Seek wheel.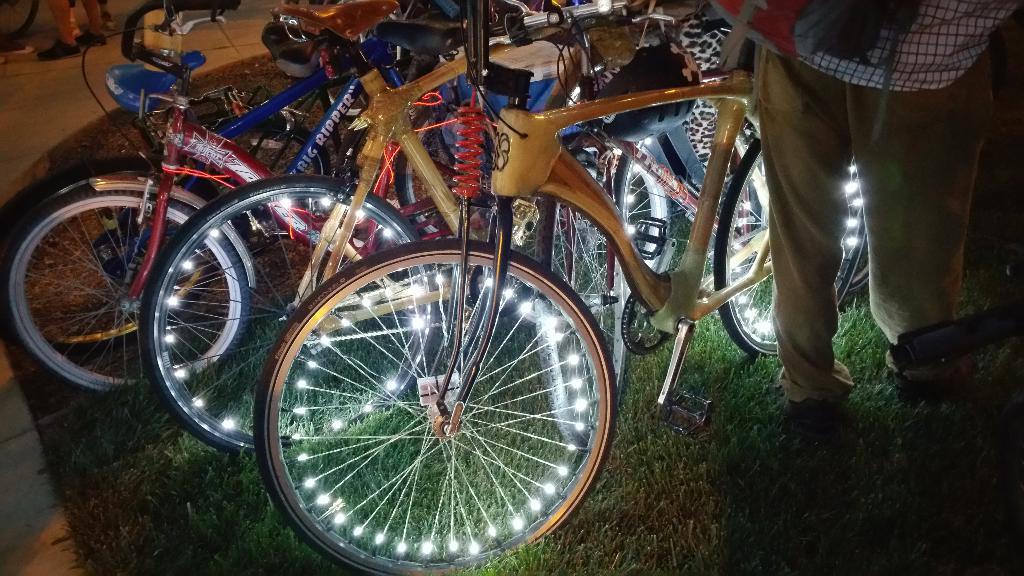
[714, 134, 866, 366].
